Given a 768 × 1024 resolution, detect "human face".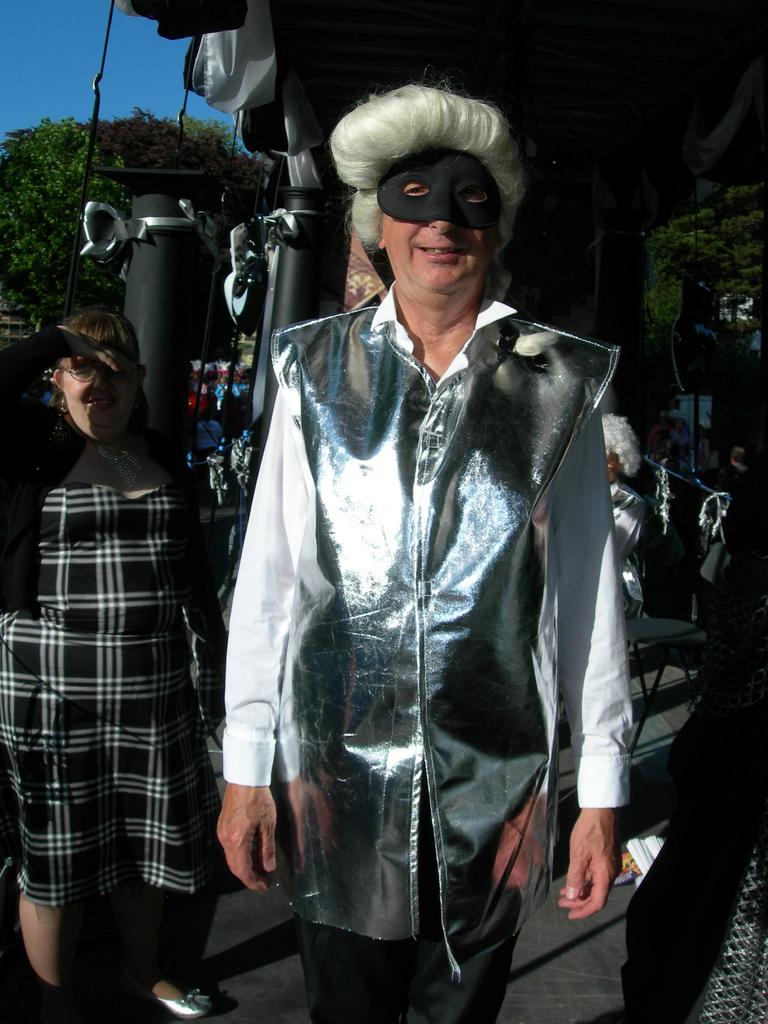
crop(383, 186, 495, 294).
